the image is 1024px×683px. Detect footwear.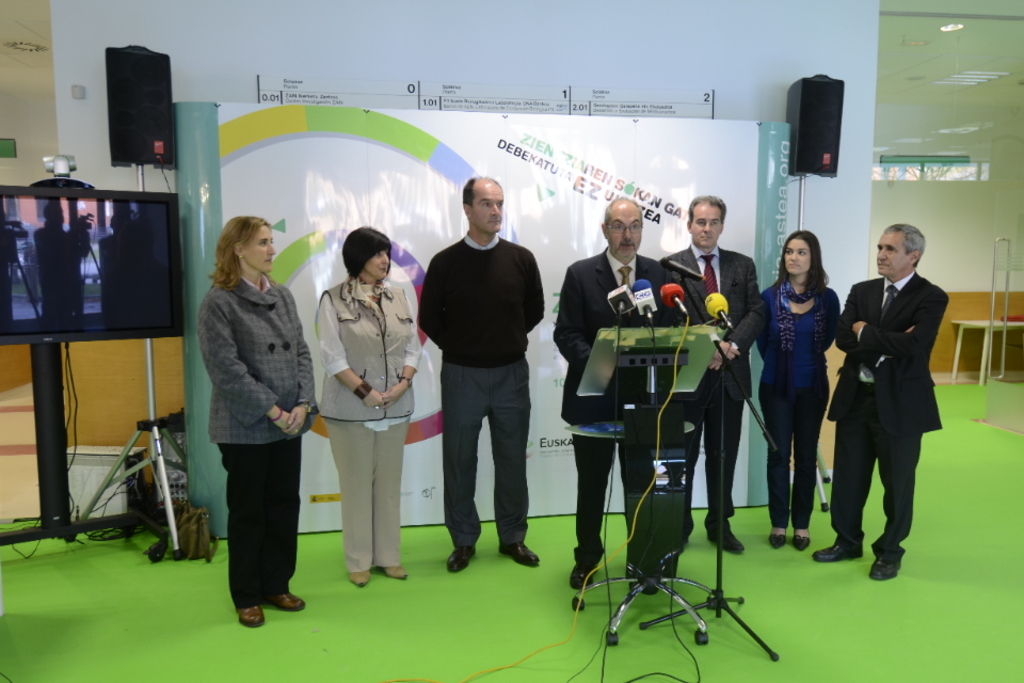
Detection: <region>769, 519, 787, 544</region>.
